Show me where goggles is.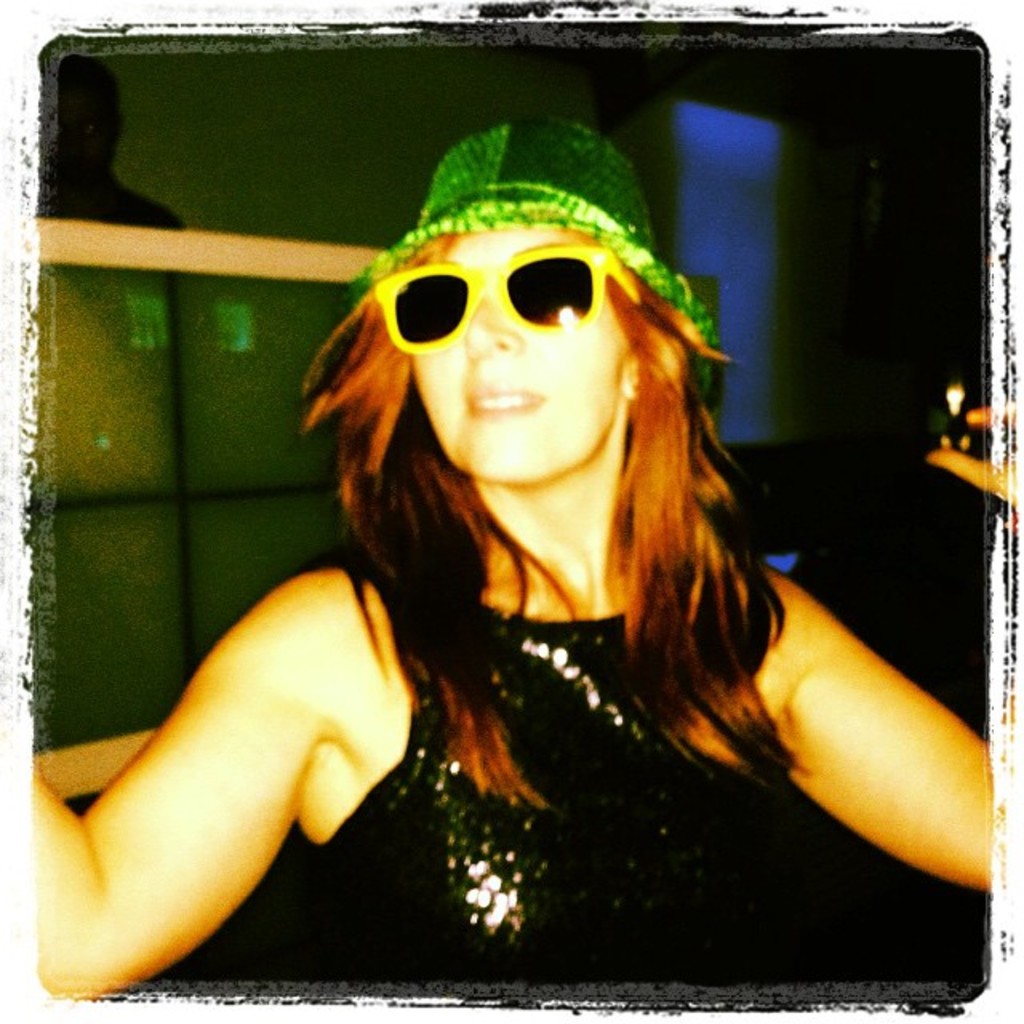
goggles is at locate(394, 229, 630, 379).
